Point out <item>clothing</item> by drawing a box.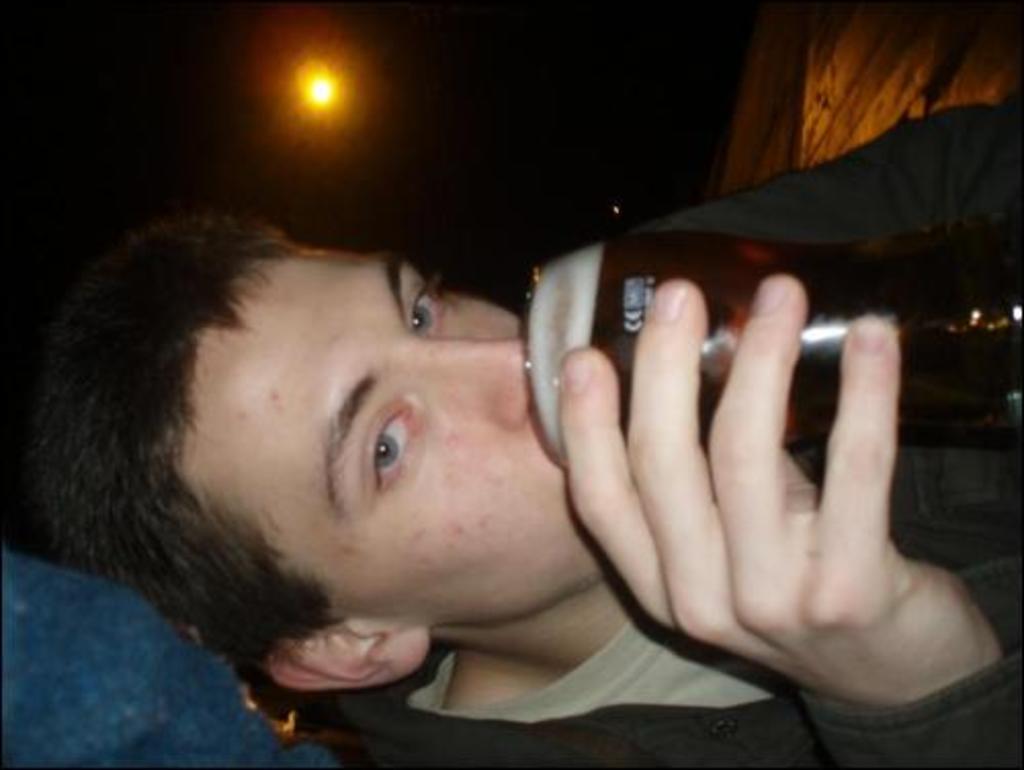
(291,178,954,737).
